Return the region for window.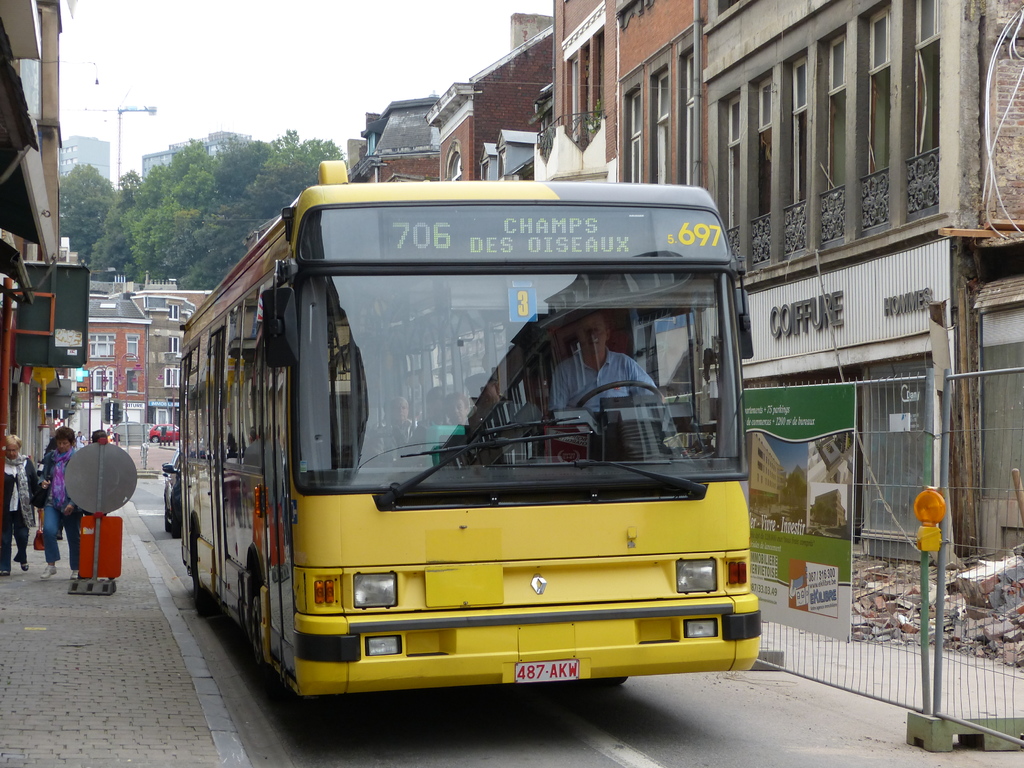
[x1=163, y1=367, x2=182, y2=387].
